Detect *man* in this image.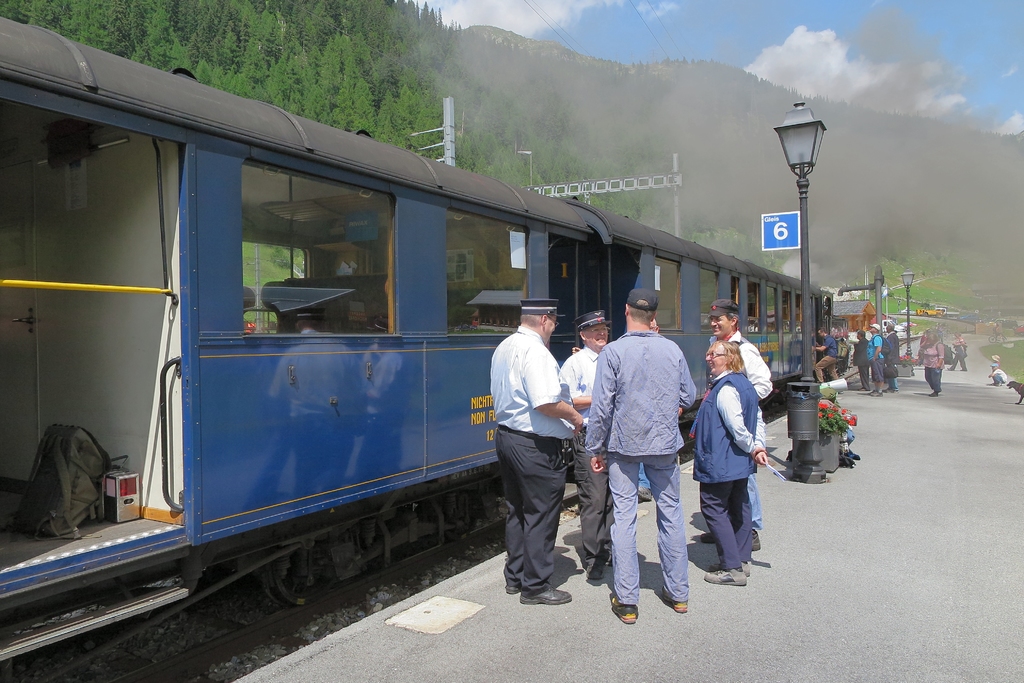
Detection: 852,331,867,388.
